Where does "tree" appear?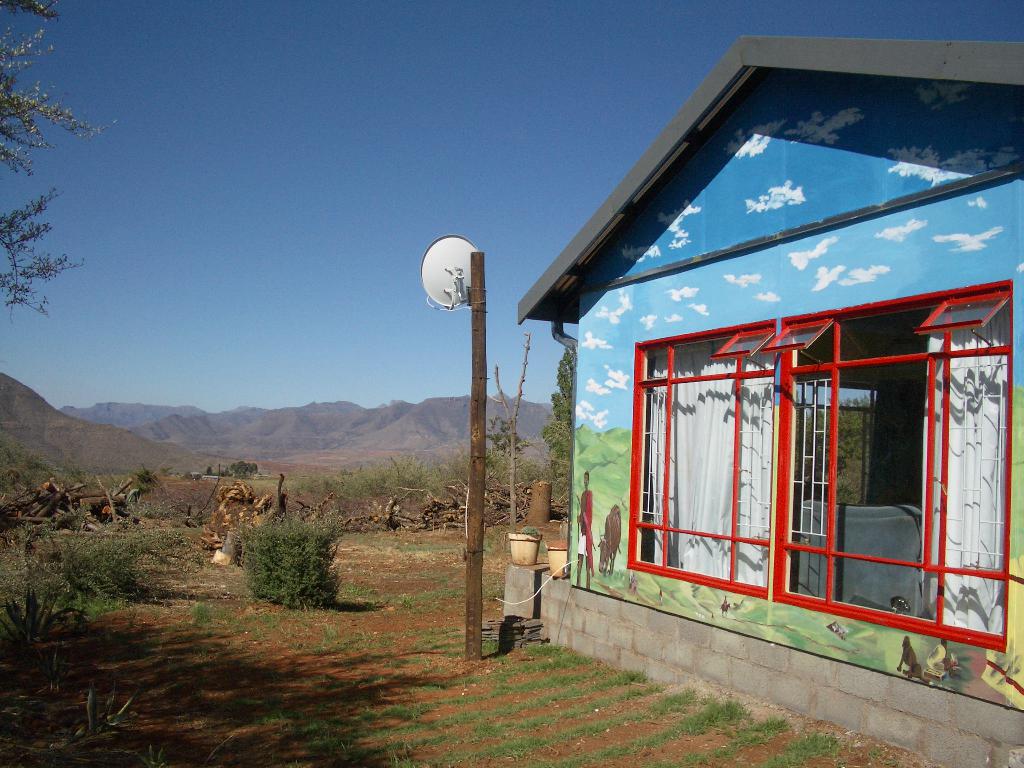
Appears at rect(543, 346, 574, 462).
